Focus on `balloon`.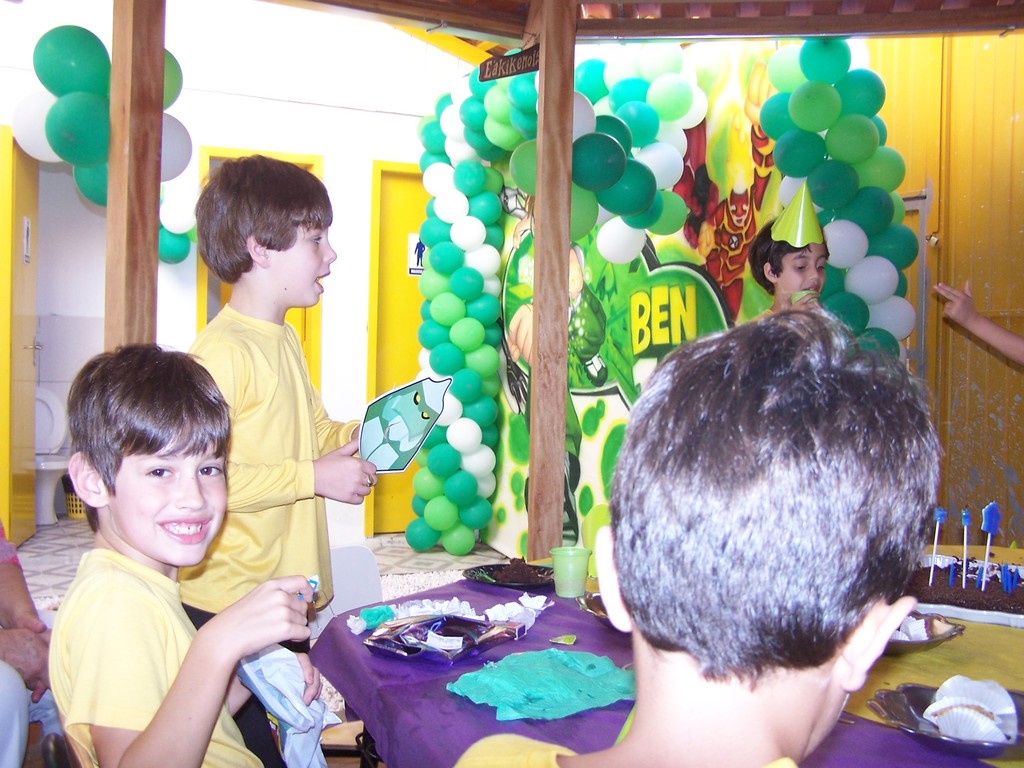
Focused at locate(32, 24, 113, 95).
